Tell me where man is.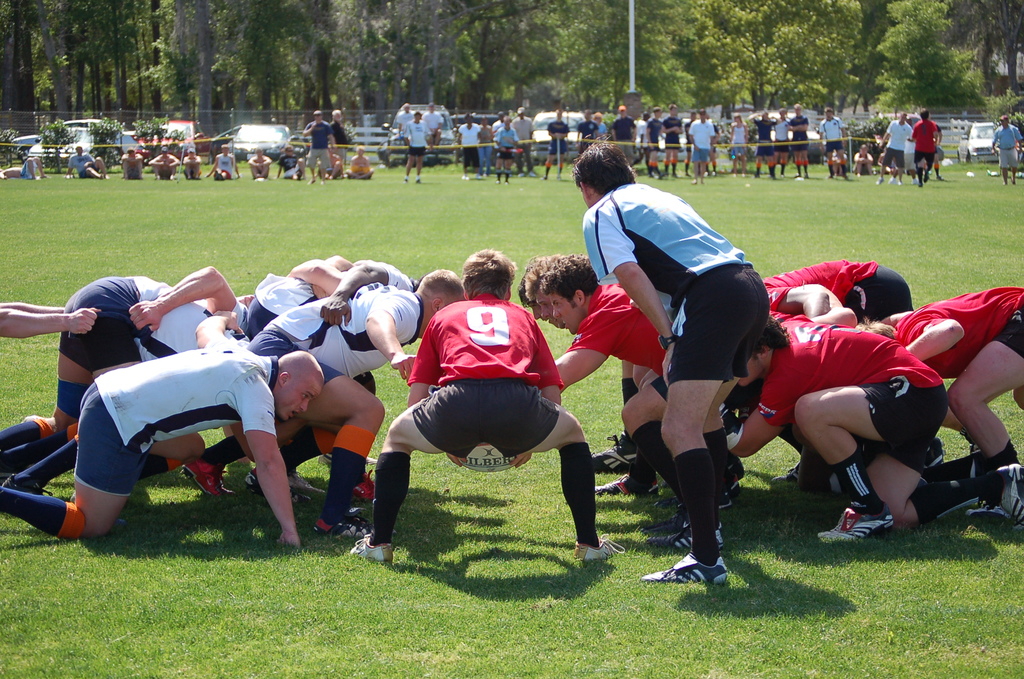
man is at 684/111/700/176.
